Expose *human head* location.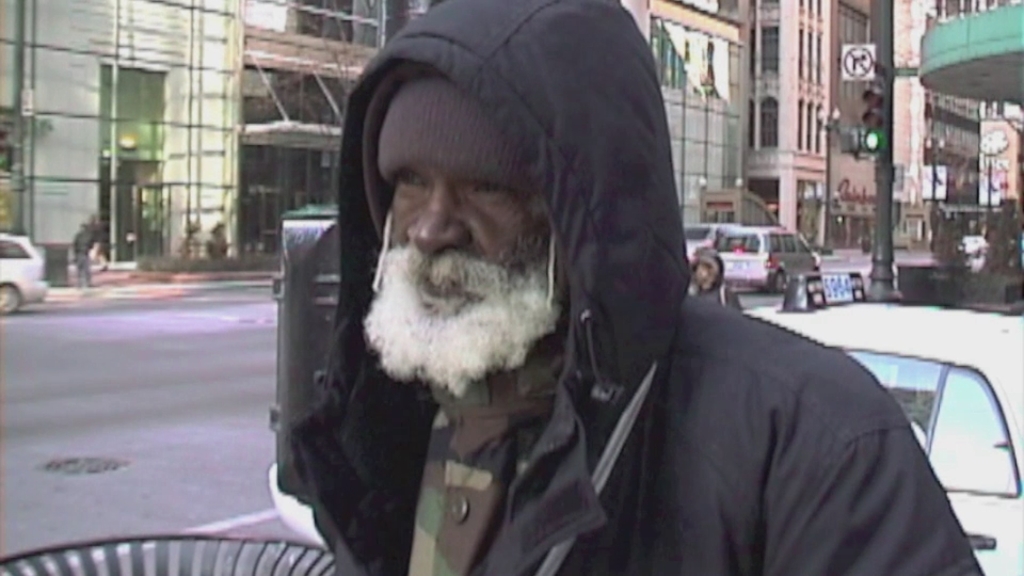
Exposed at <region>329, 25, 642, 403</region>.
